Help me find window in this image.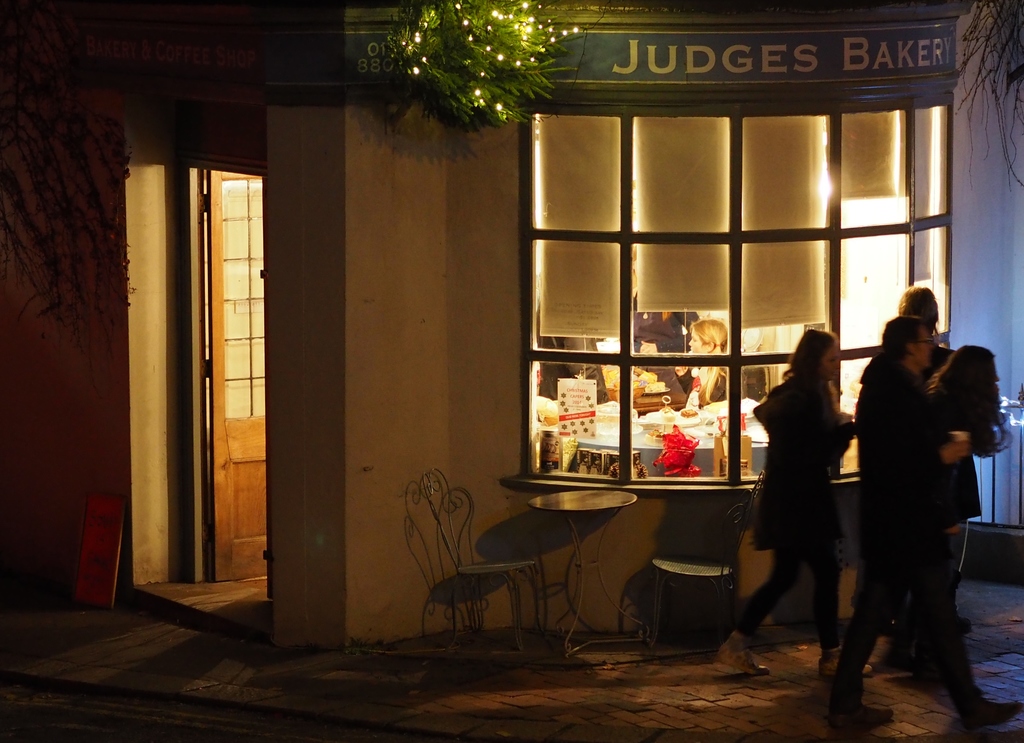
Found it: locate(500, 89, 954, 499).
